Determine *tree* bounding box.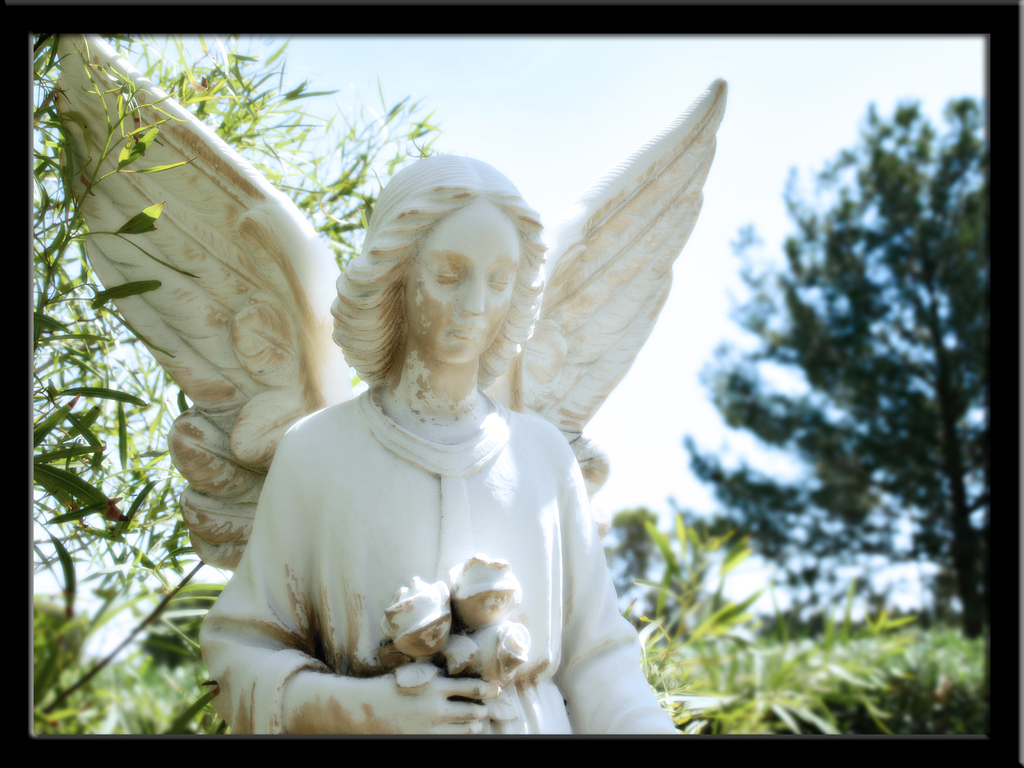
Determined: rect(662, 97, 993, 637).
